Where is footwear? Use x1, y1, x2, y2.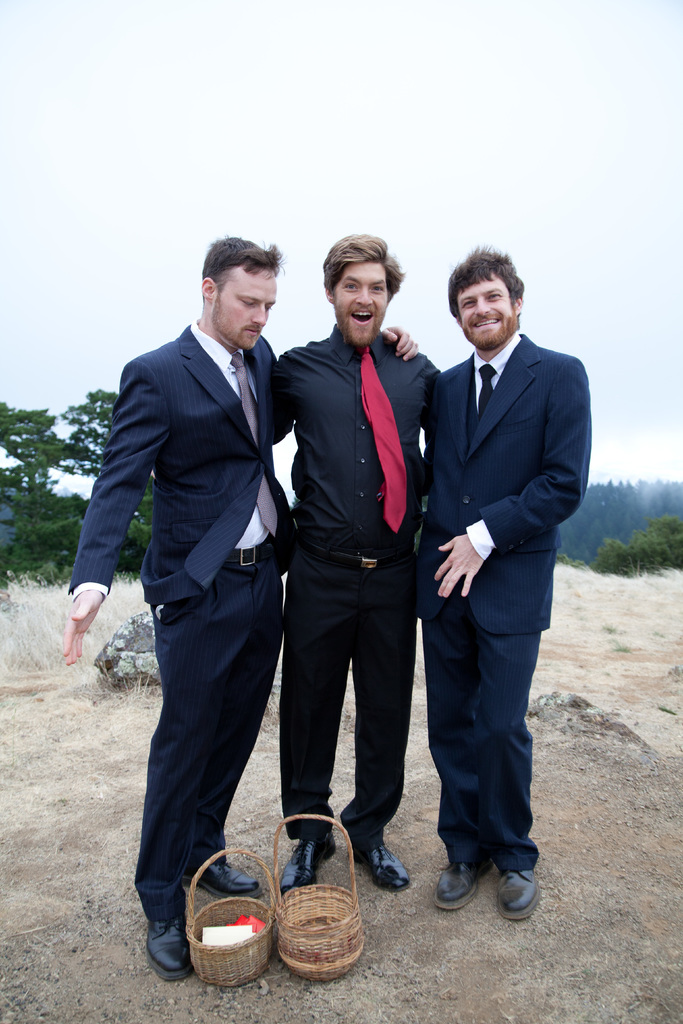
276, 822, 337, 891.
